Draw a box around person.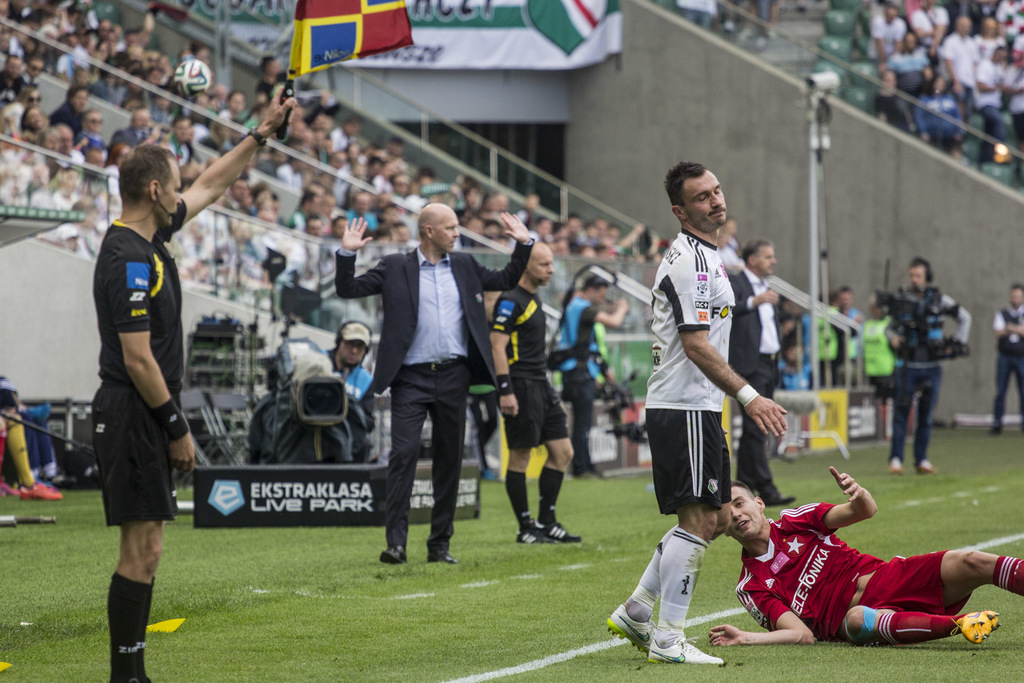
550,269,629,486.
